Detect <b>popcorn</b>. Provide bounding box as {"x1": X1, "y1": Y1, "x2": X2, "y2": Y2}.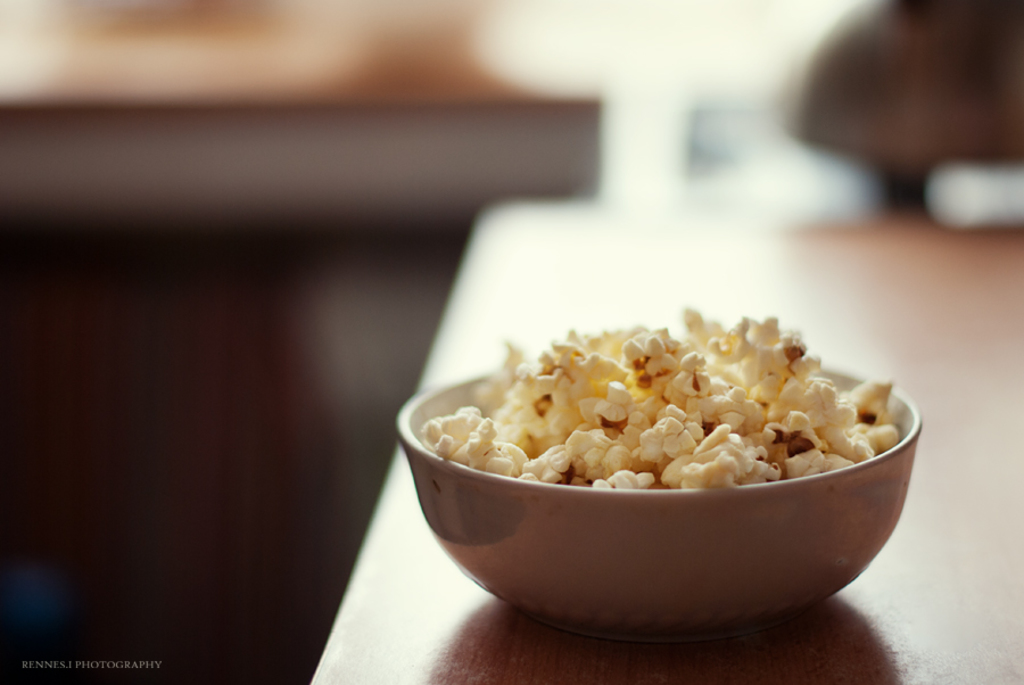
{"x1": 421, "y1": 308, "x2": 893, "y2": 486}.
